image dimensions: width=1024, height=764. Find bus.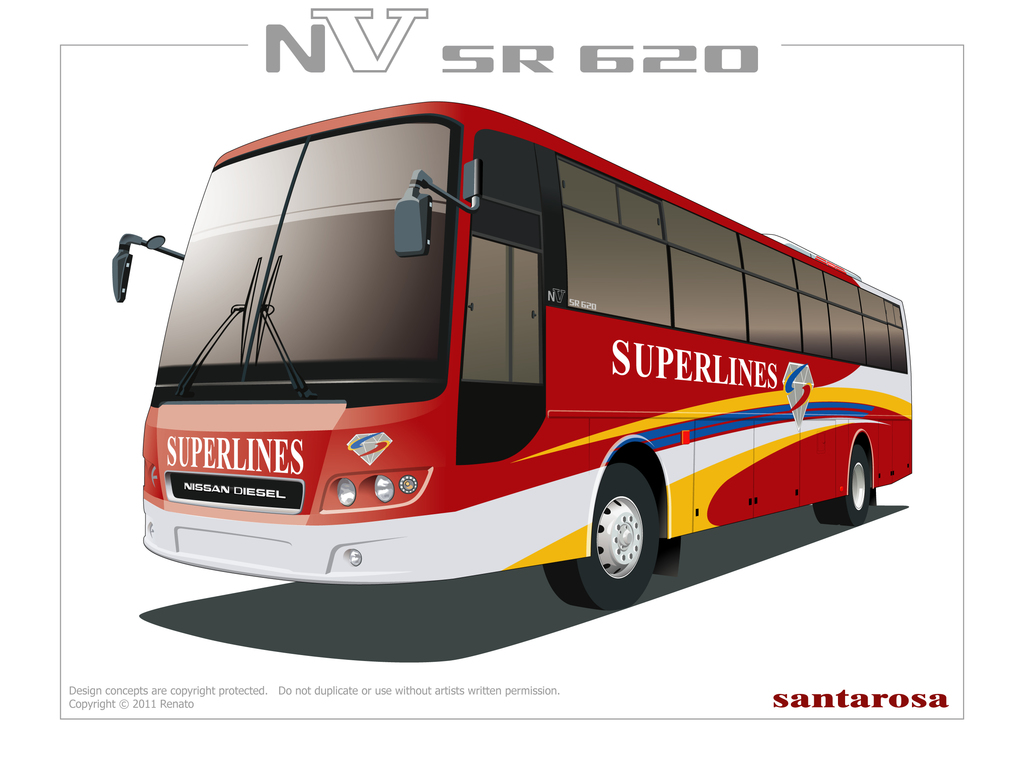
[111, 100, 911, 612].
